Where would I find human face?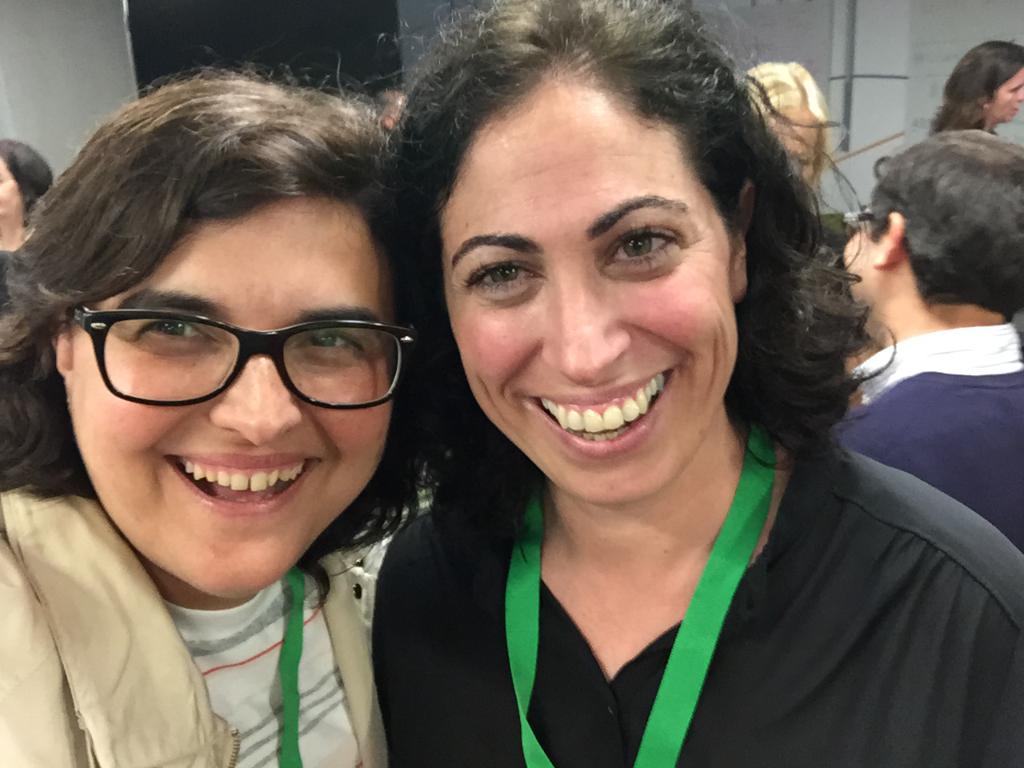
At (774, 110, 820, 184).
